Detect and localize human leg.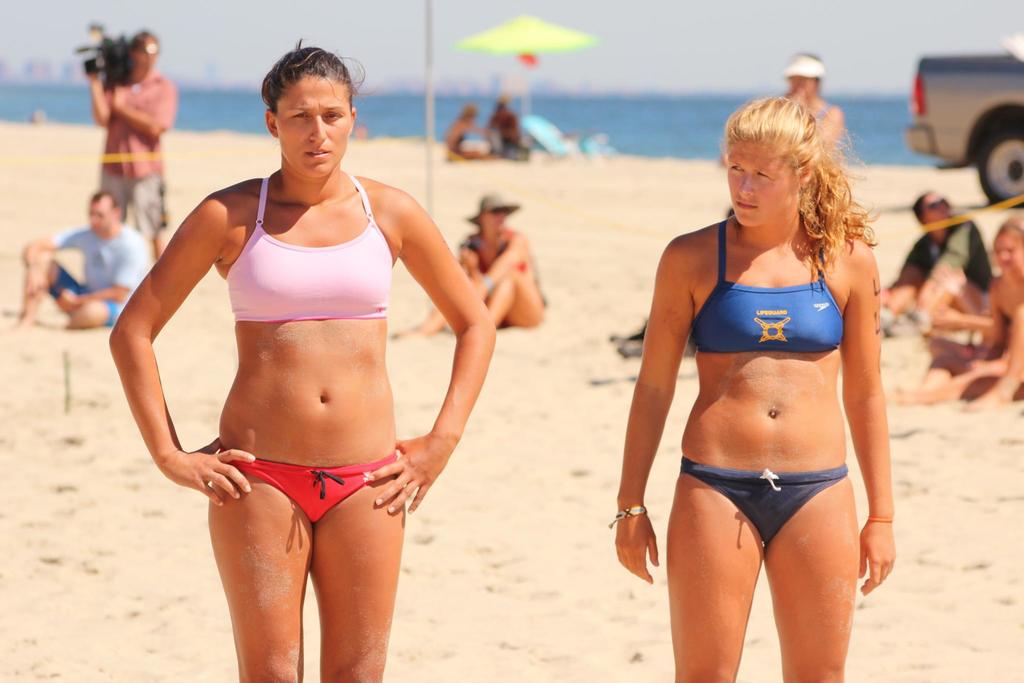
Localized at (308, 454, 409, 682).
